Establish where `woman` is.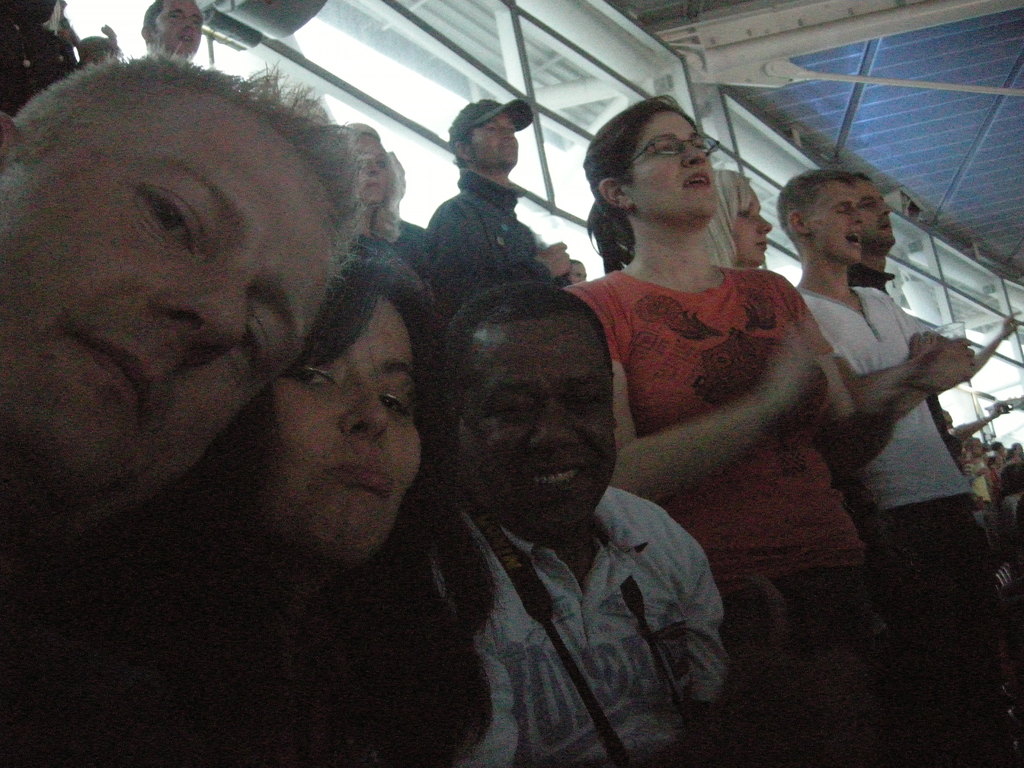
Established at 696:175:981:492.
